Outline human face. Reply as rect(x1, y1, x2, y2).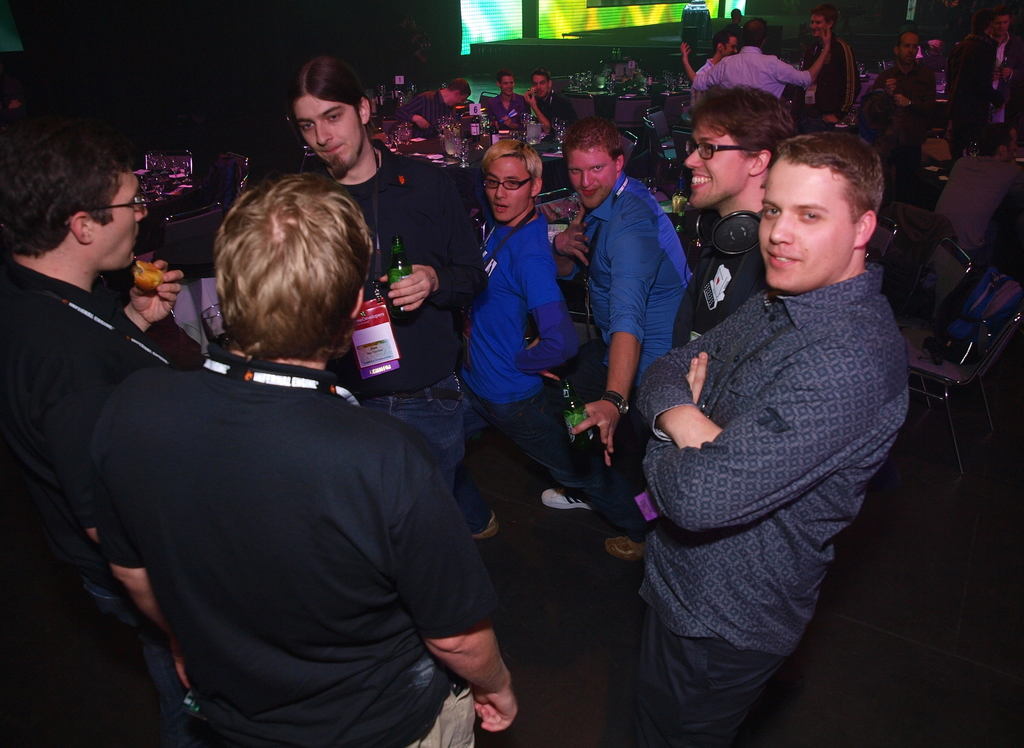
rect(814, 15, 829, 37).
